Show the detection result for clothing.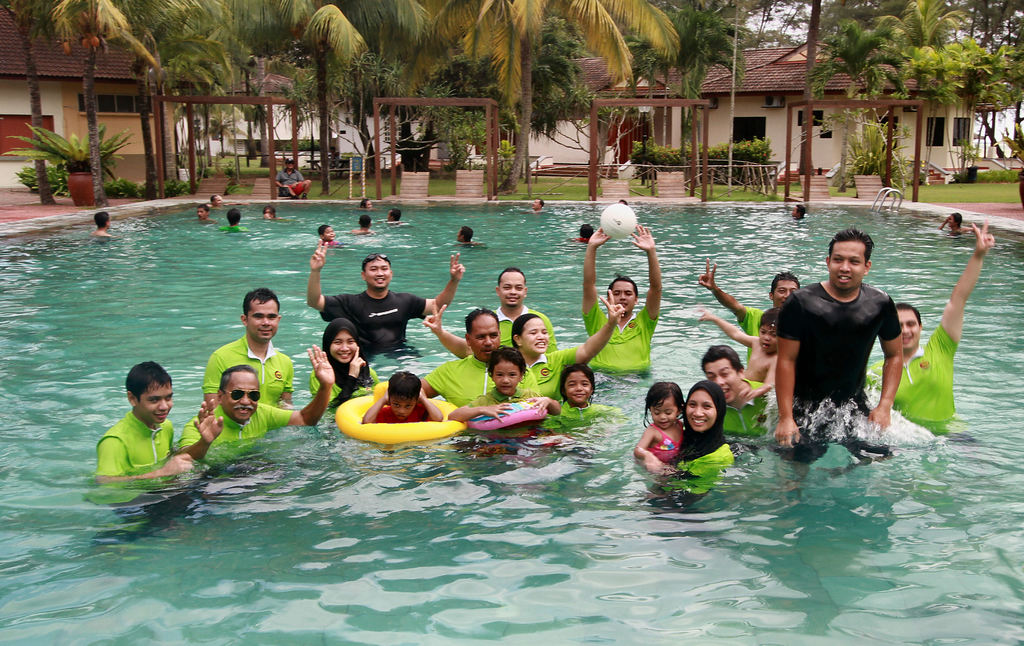
(x1=496, y1=300, x2=559, y2=355).
